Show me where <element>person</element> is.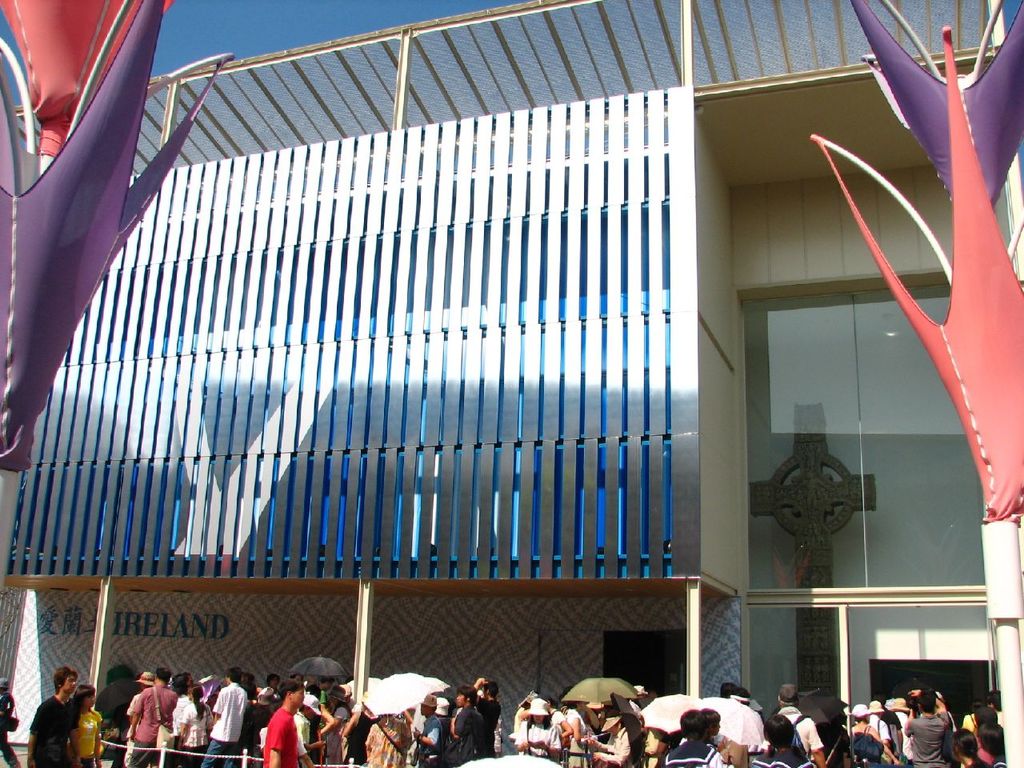
<element>person</element> is at 900, 690, 954, 767.
